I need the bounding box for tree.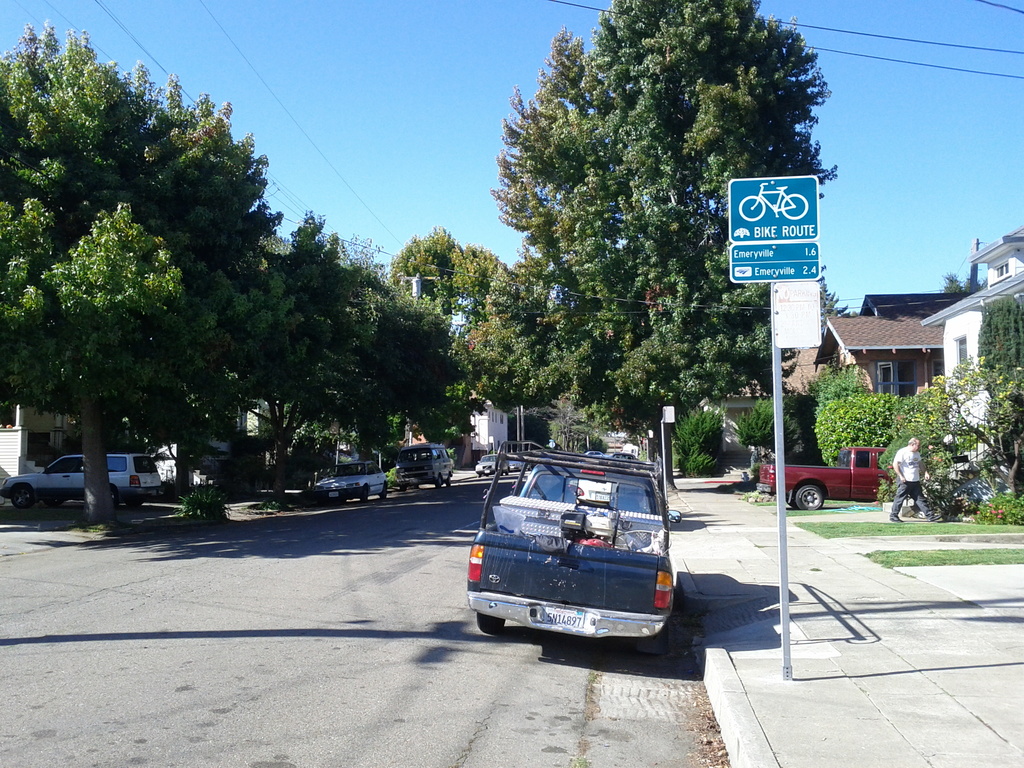
Here it is: (left=218, top=209, right=381, bottom=504).
